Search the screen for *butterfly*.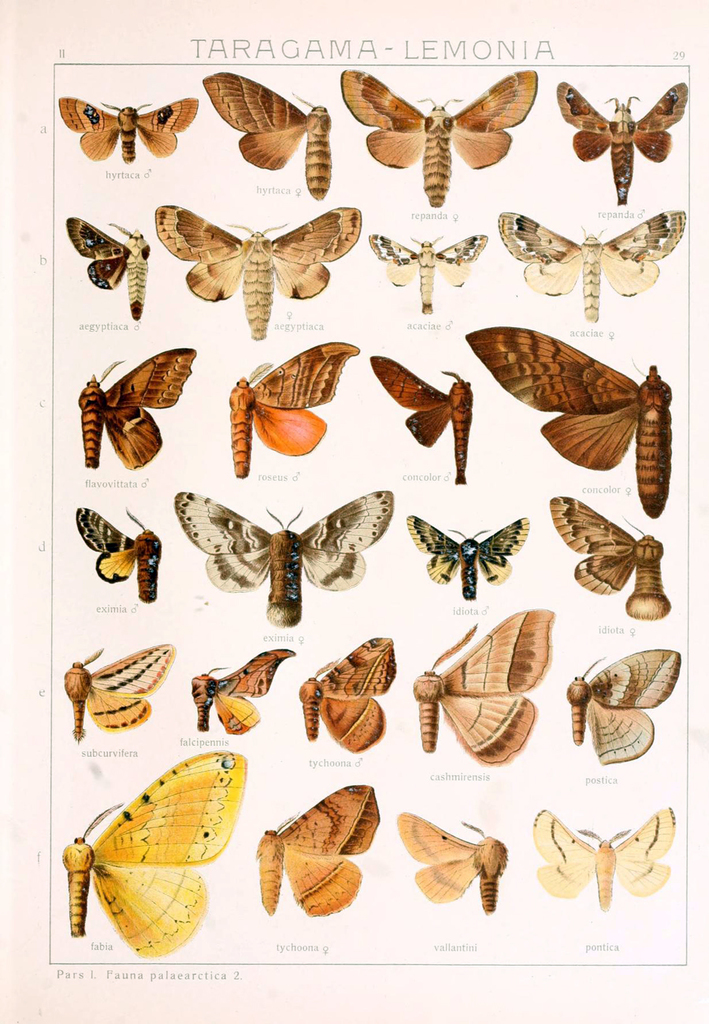
Found at (403, 501, 539, 605).
